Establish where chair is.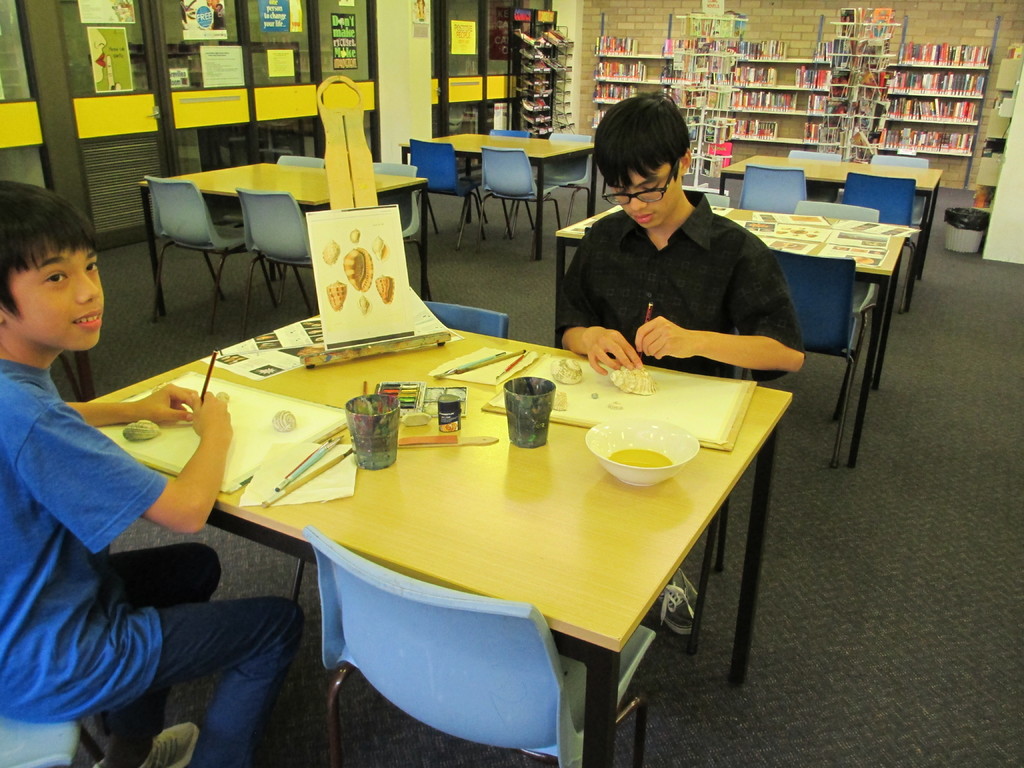
Established at [x1=702, y1=189, x2=732, y2=204].
